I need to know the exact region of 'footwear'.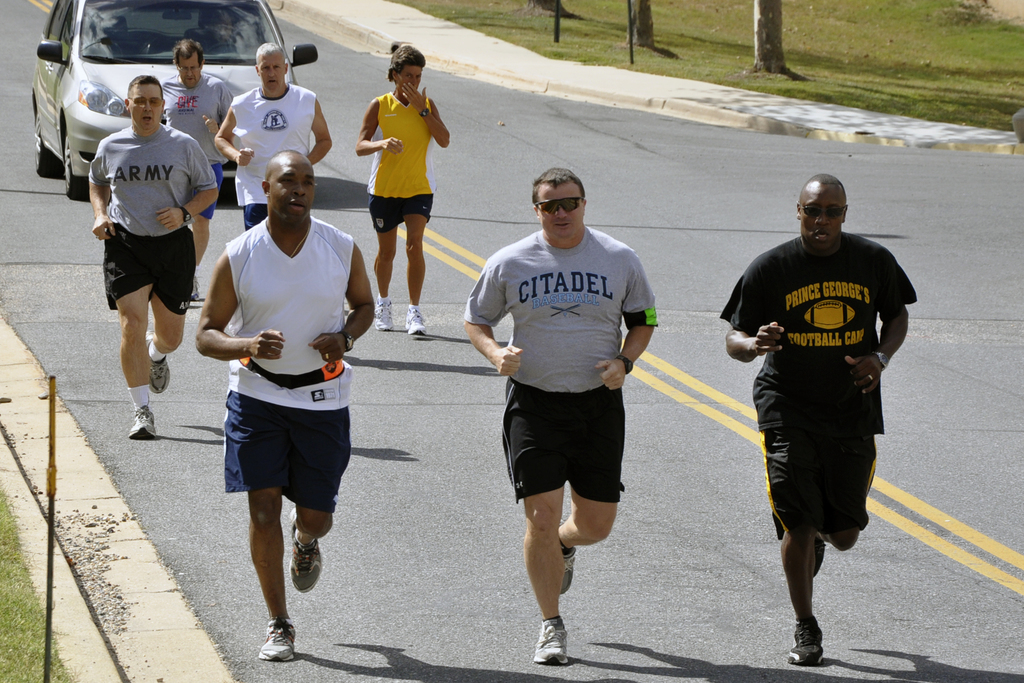
Region: BBox(375, 302, 394, 332).
